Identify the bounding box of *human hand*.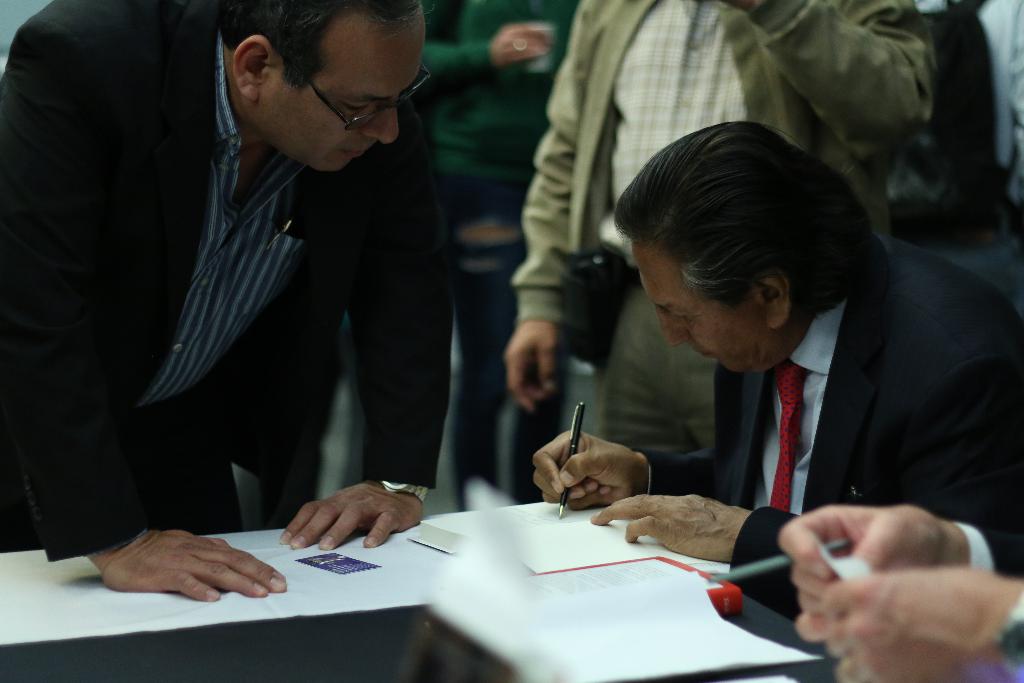
select_region(533, 427, 653, 516).
